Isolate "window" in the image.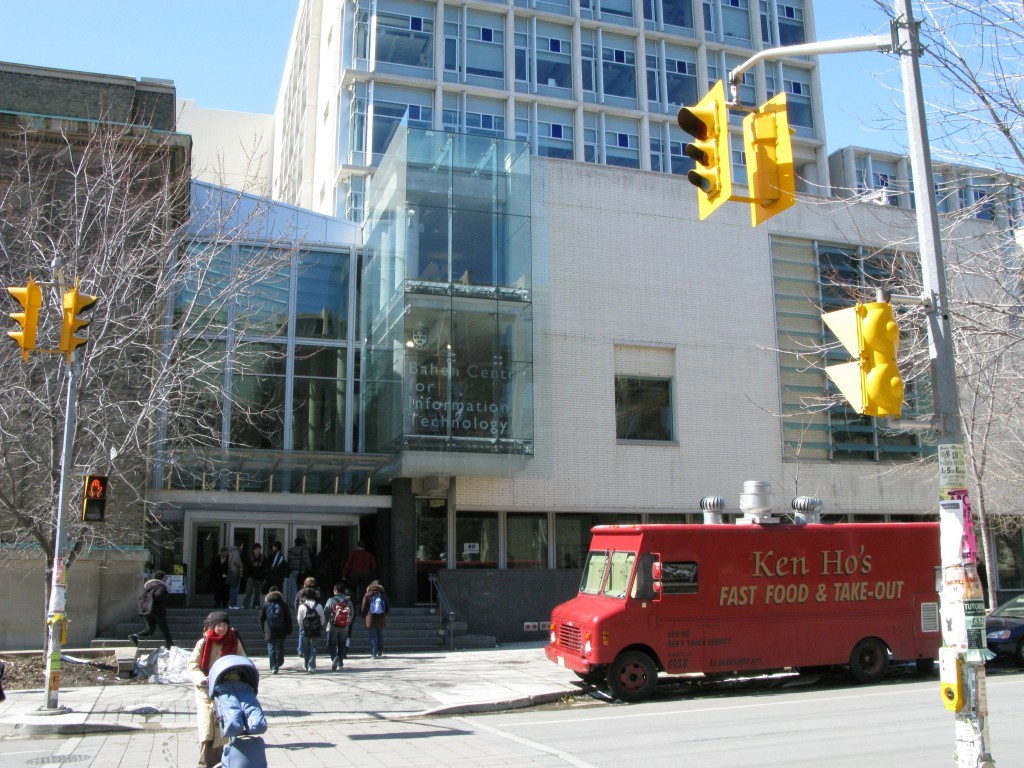
Isolated region: [155, 240, 363, 500].
